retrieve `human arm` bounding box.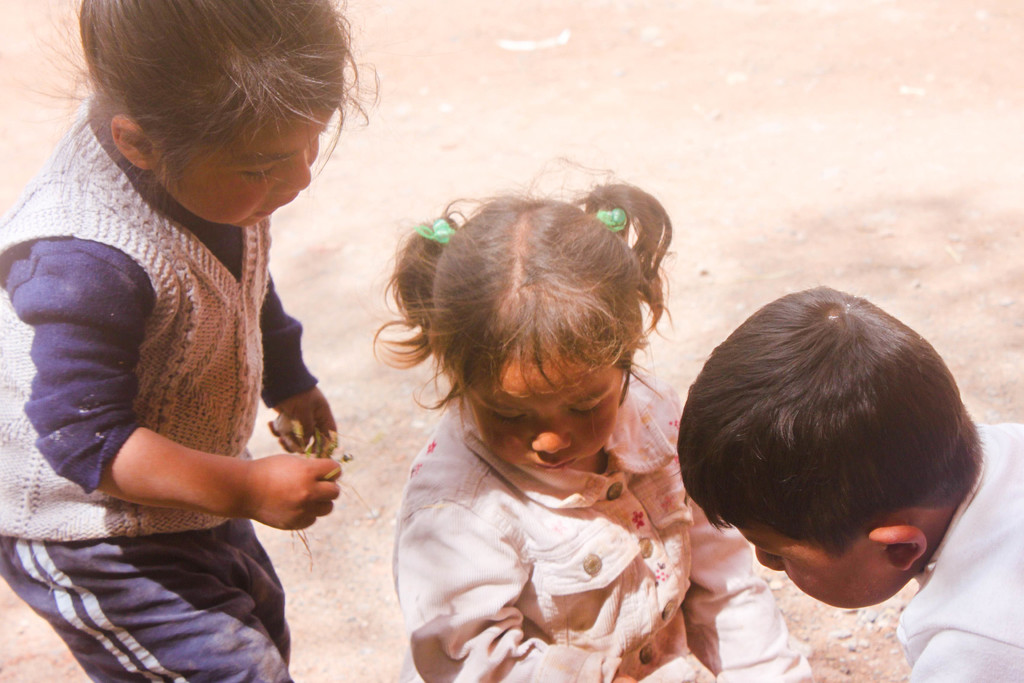
Bounding box: {"left": 689, "top": 498, "right": 810, "bottom": 682}.
